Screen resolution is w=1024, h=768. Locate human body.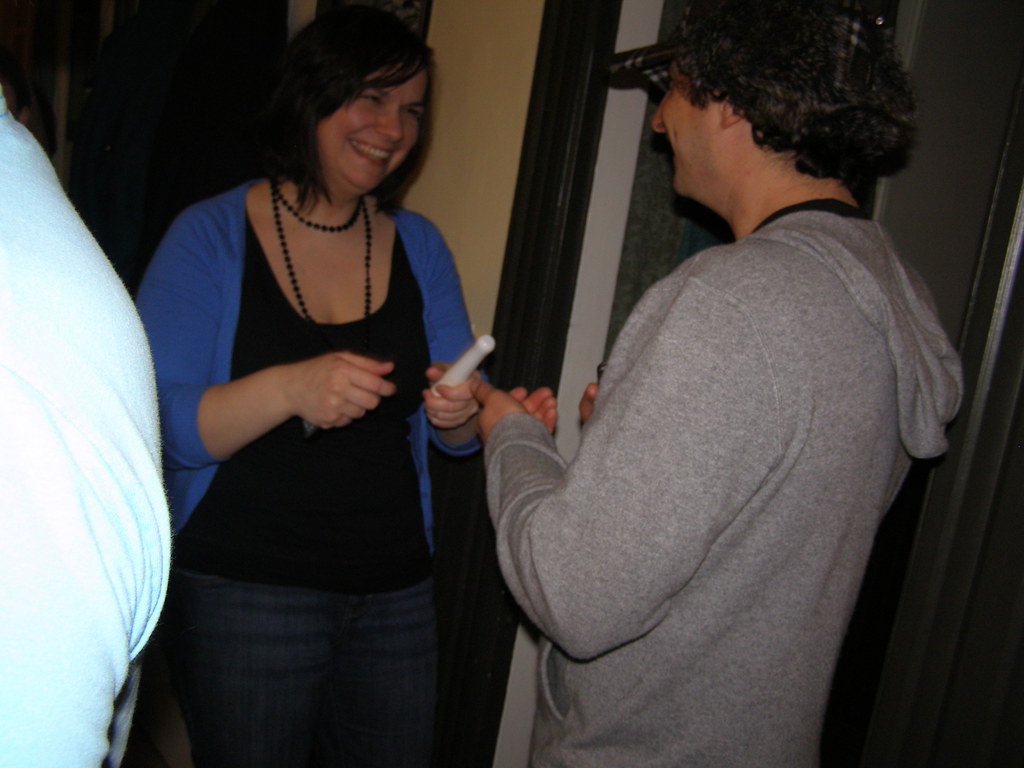
region(129, 8, 490, 767).
